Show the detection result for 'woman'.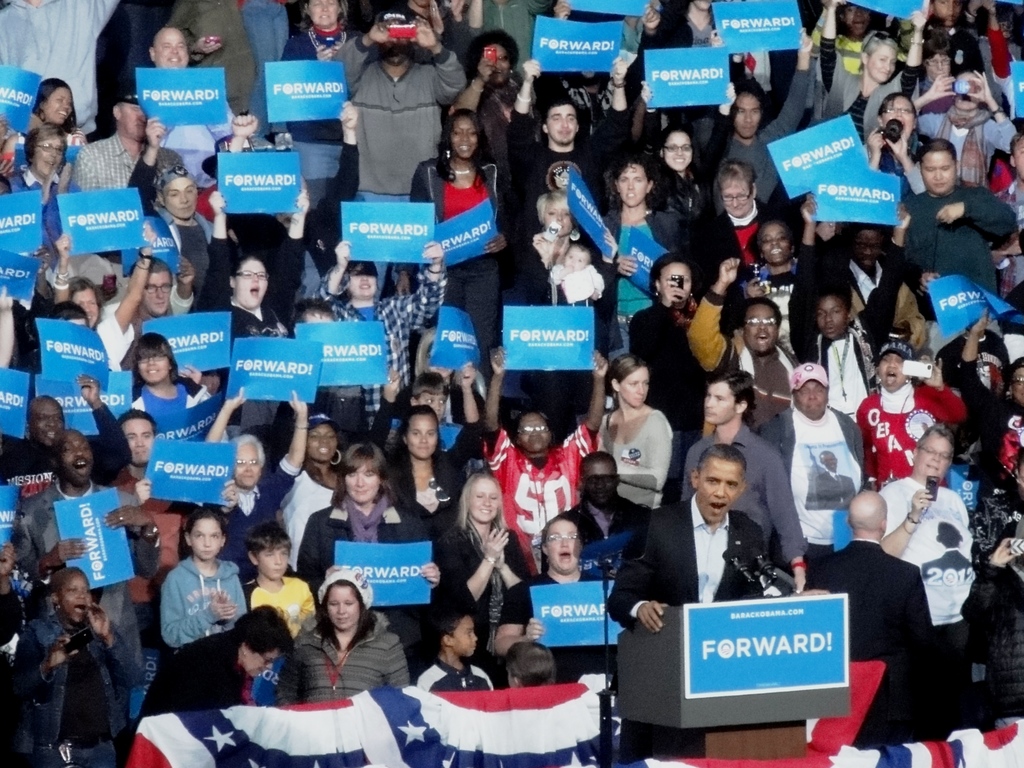
621,248,710,439.
